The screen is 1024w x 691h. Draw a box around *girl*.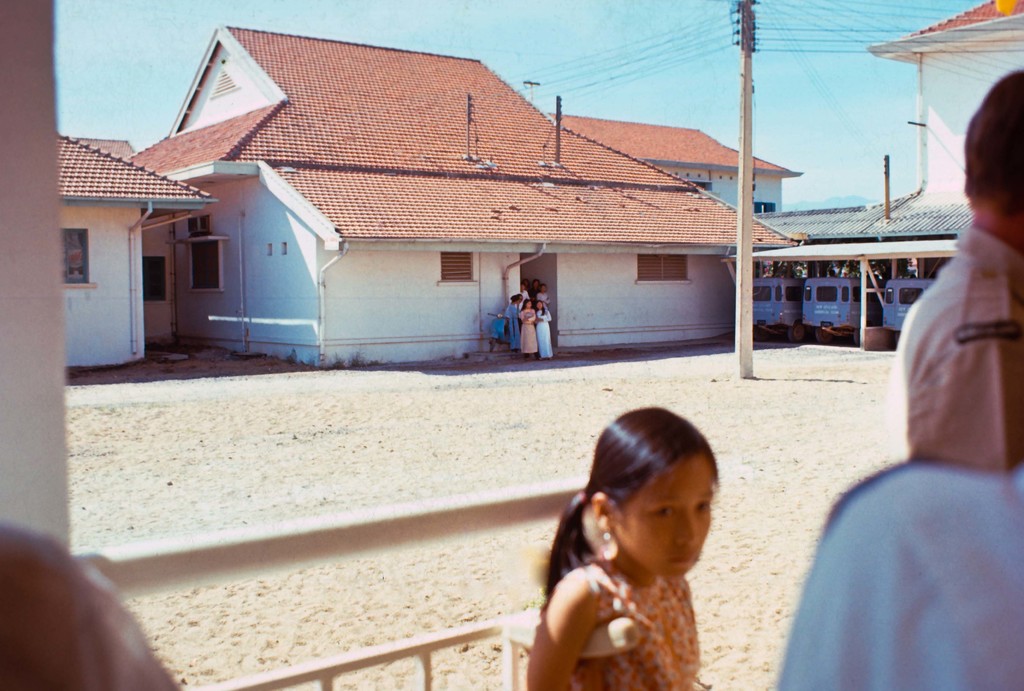
520/298/536/356.
